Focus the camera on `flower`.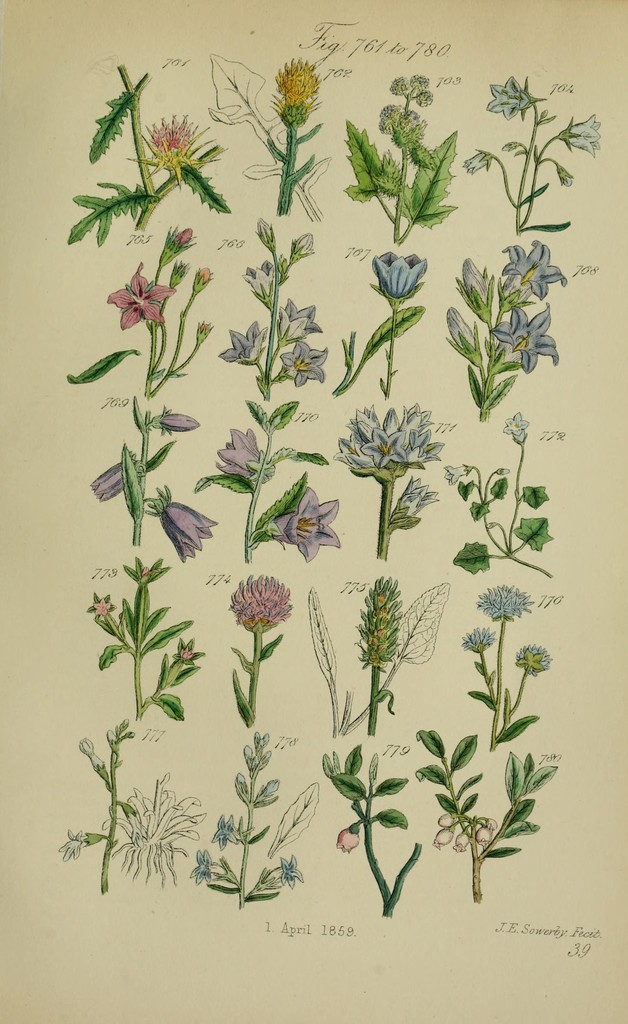
Focus region: 569 115 601 156.
